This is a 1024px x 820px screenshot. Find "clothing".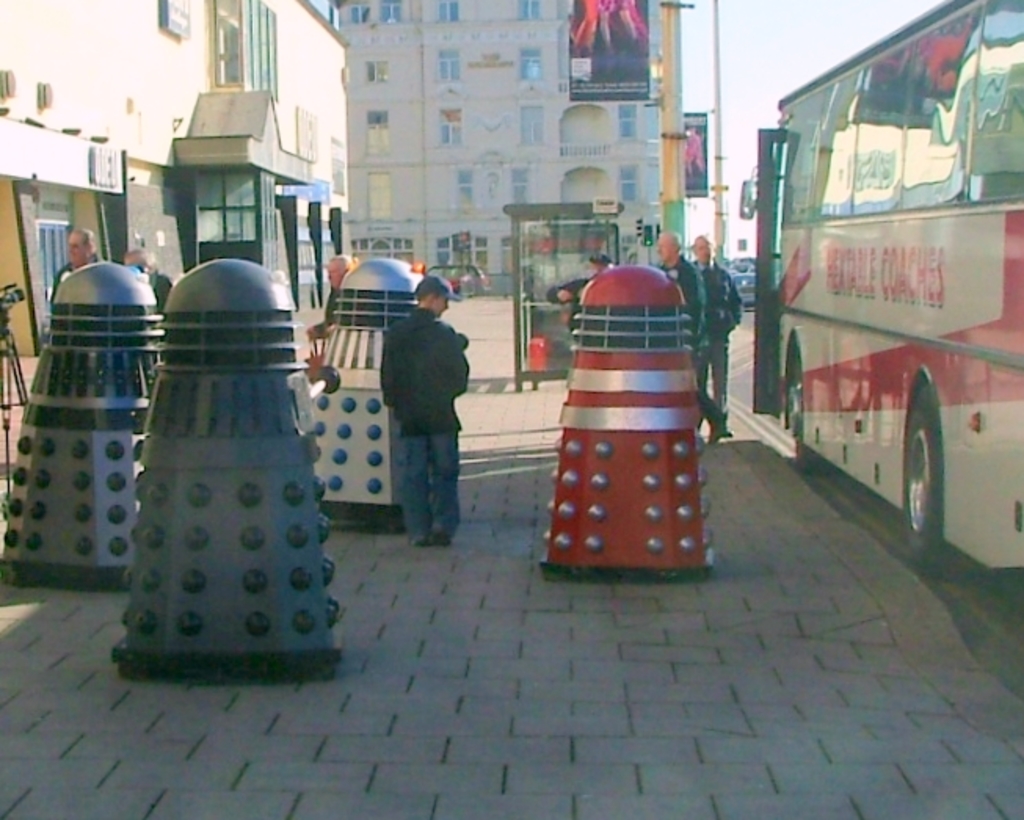
Bounding box: {"x1": 690, "y1": 259, "x2": 746, "y2": 415}.
